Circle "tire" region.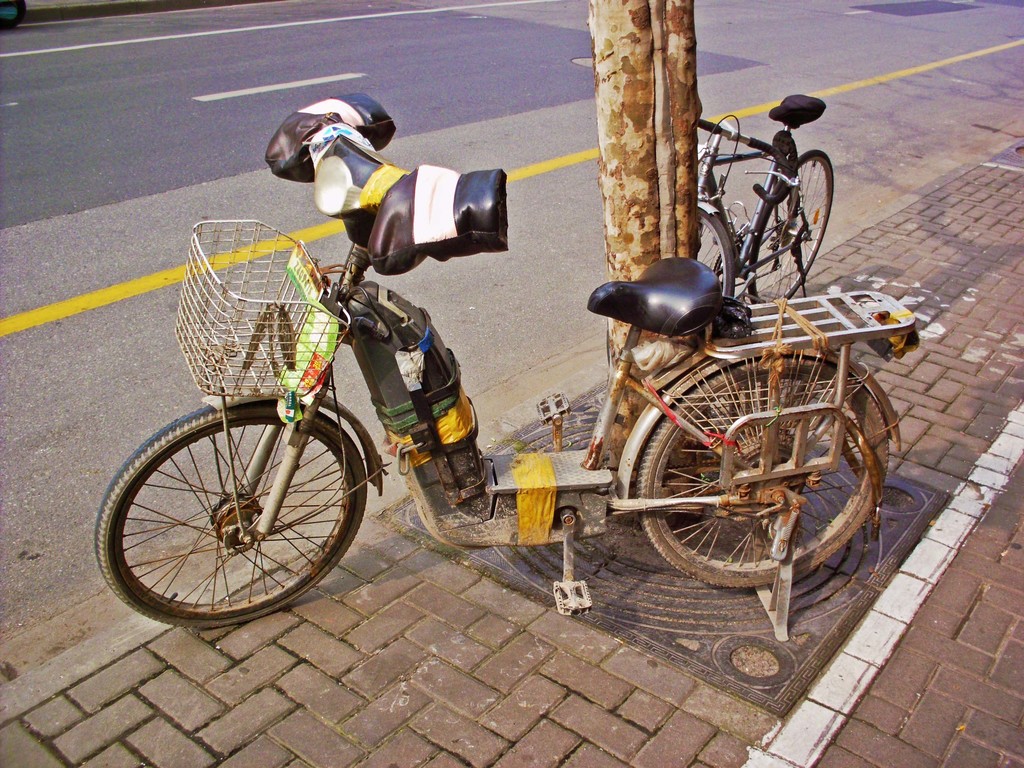
Region: <bbox>694, 202, 732, 295</bbox>.
